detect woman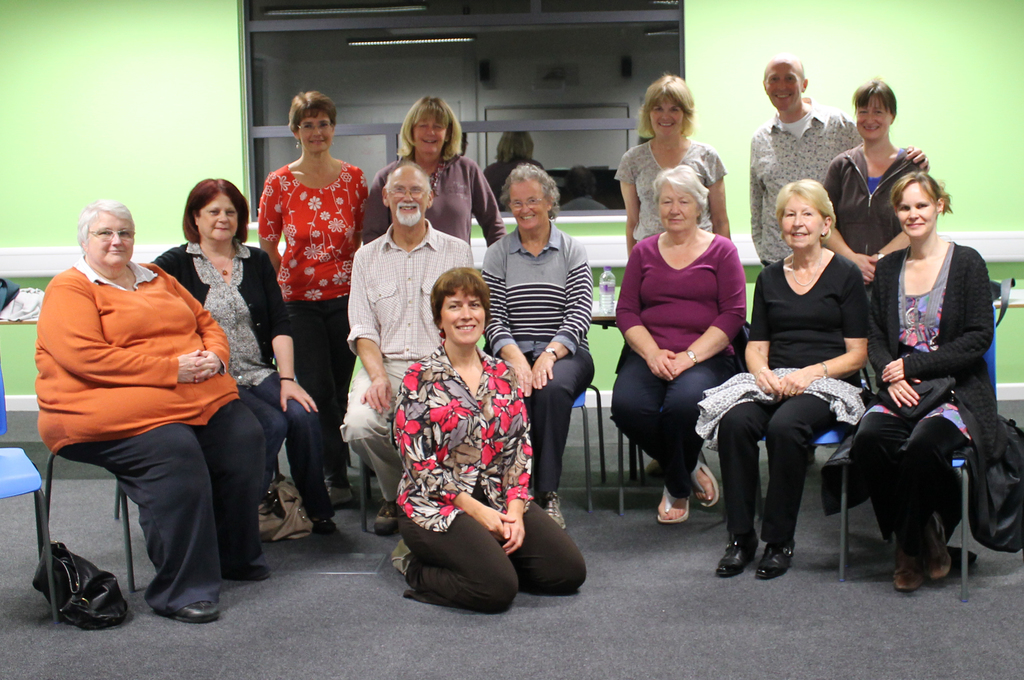
rect(600, 164, 749, 535)
